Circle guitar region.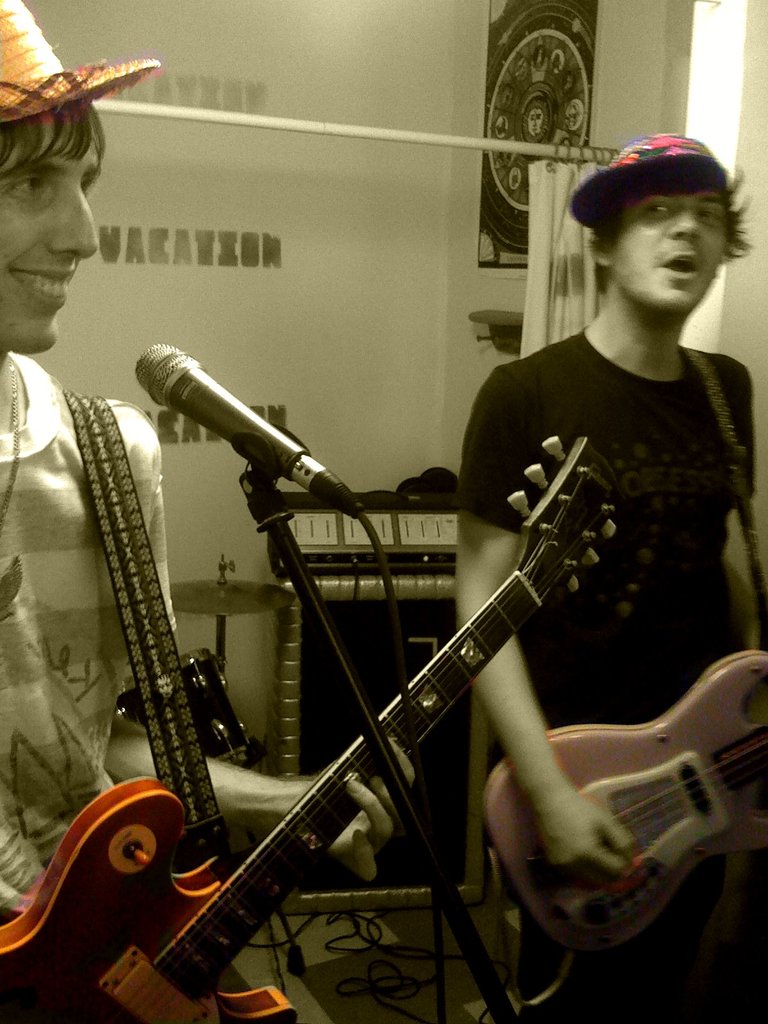
Region: [x1=93, y1=403, x2=695, y2=1023].
